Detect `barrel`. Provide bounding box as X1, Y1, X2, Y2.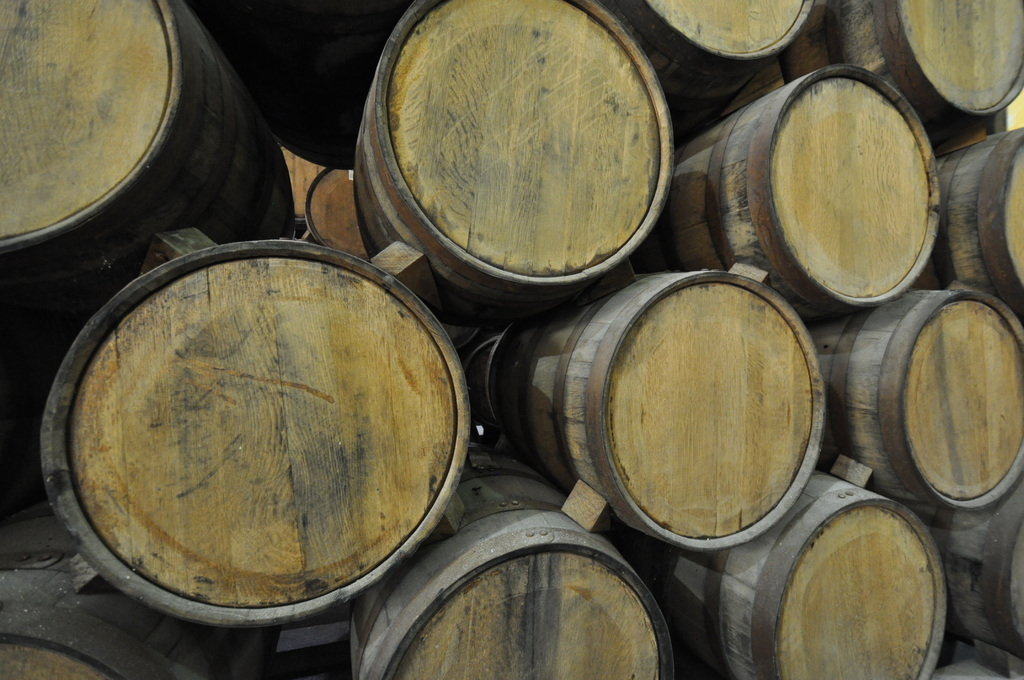
343, 452, 666, 670.
